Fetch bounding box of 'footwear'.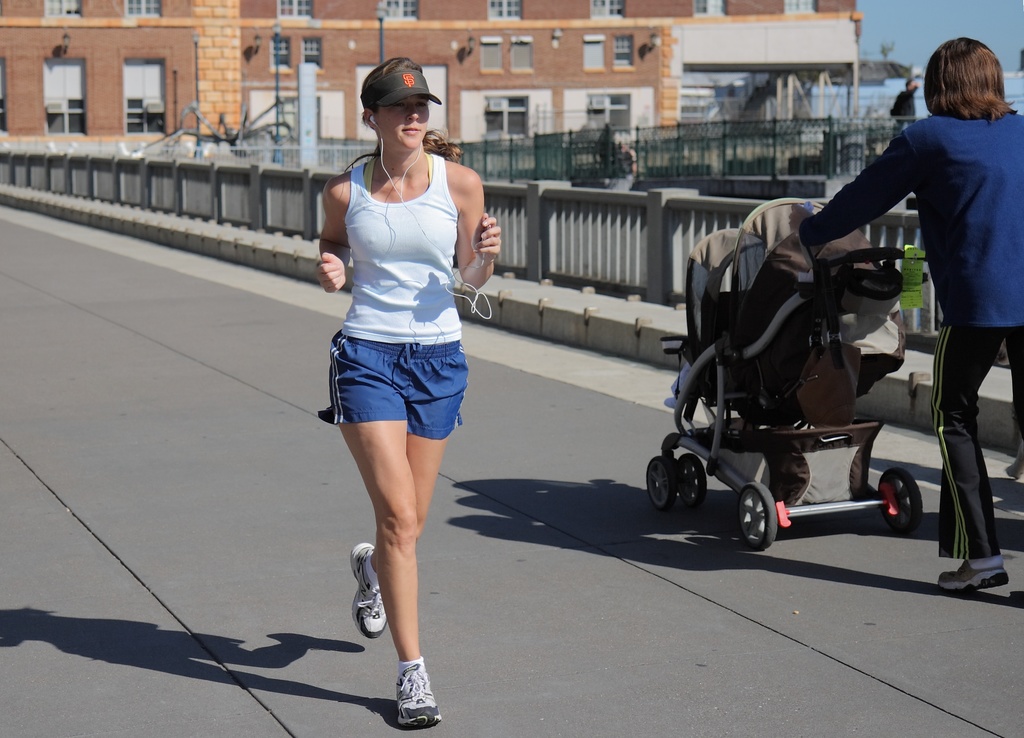
Bbox: Rect(392, 654, 443, 733).
